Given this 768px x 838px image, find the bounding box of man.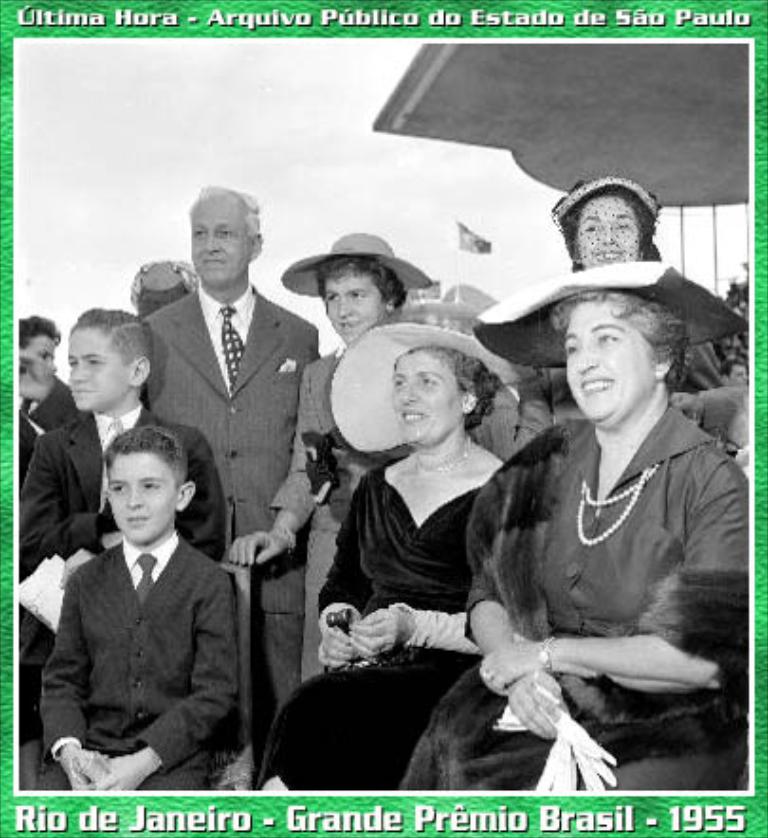
bbox(721, 360, 749, 387).
